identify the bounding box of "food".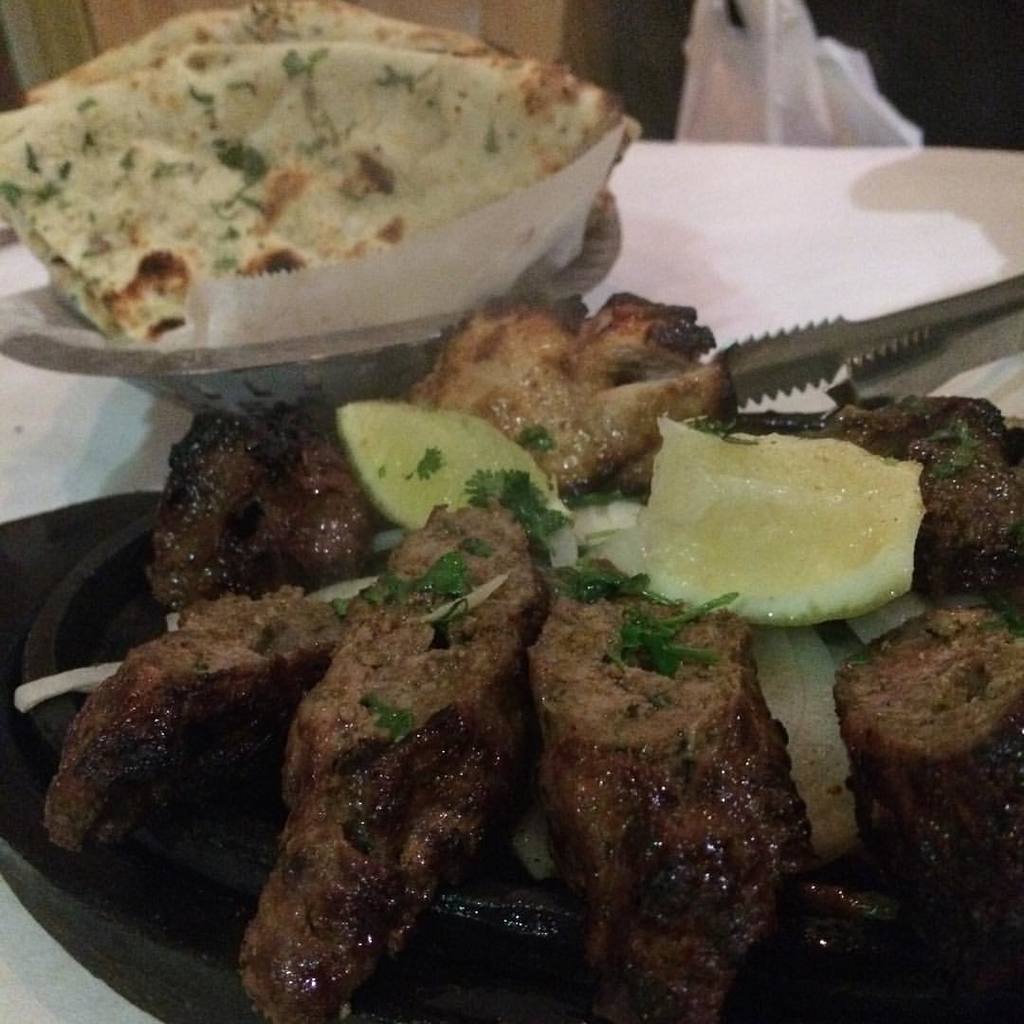
[x1=0, y1=44, x2=628, y2=341].
